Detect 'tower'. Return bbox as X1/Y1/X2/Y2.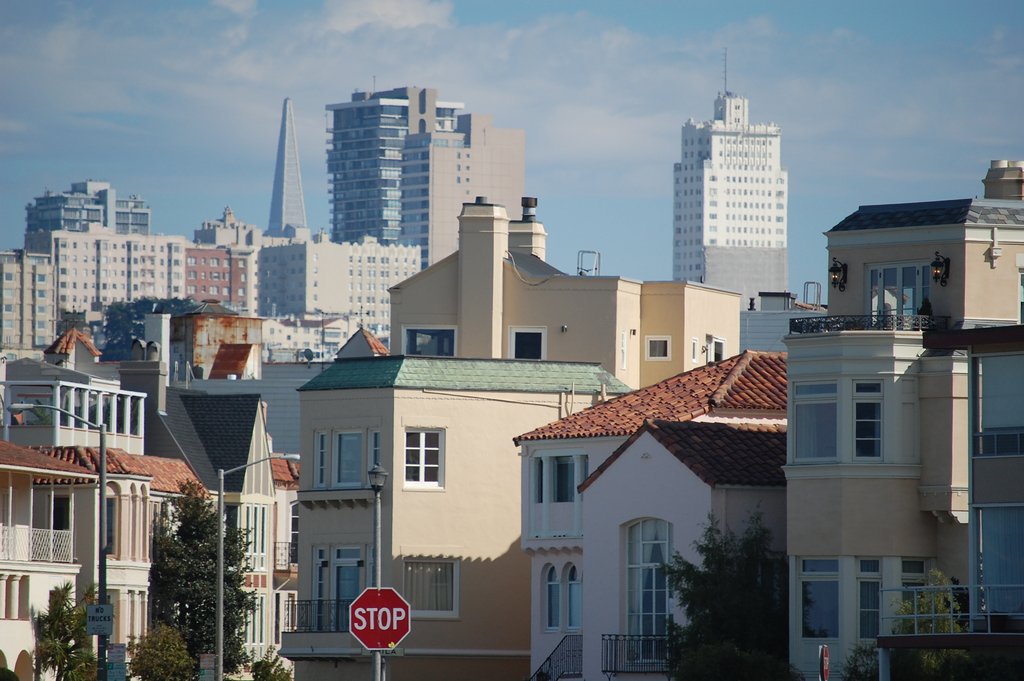
671/47/785/281.
